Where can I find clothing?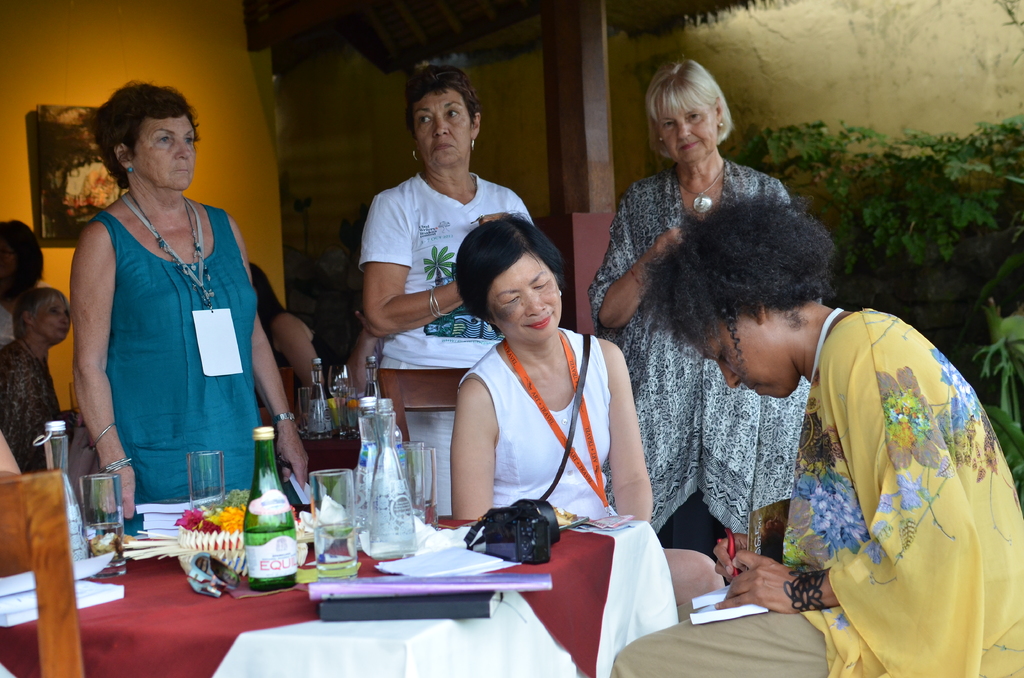
You can find it at rect(554, 163, 790, 563).
